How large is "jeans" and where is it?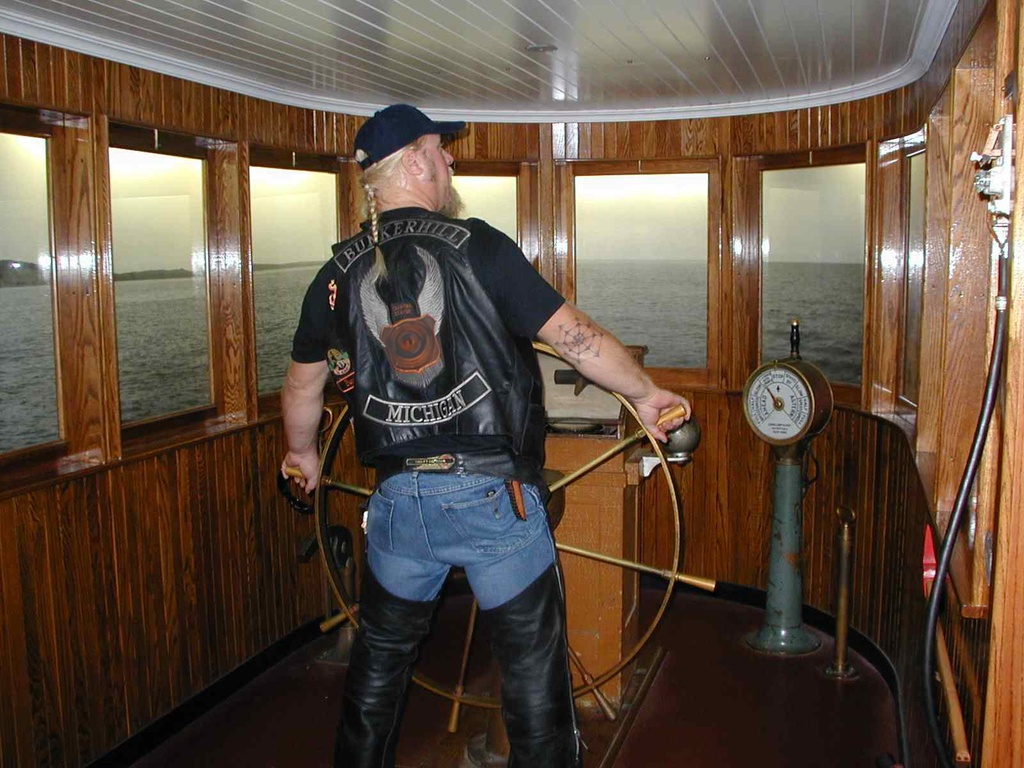
Bounding box: 362/465/559/607.
